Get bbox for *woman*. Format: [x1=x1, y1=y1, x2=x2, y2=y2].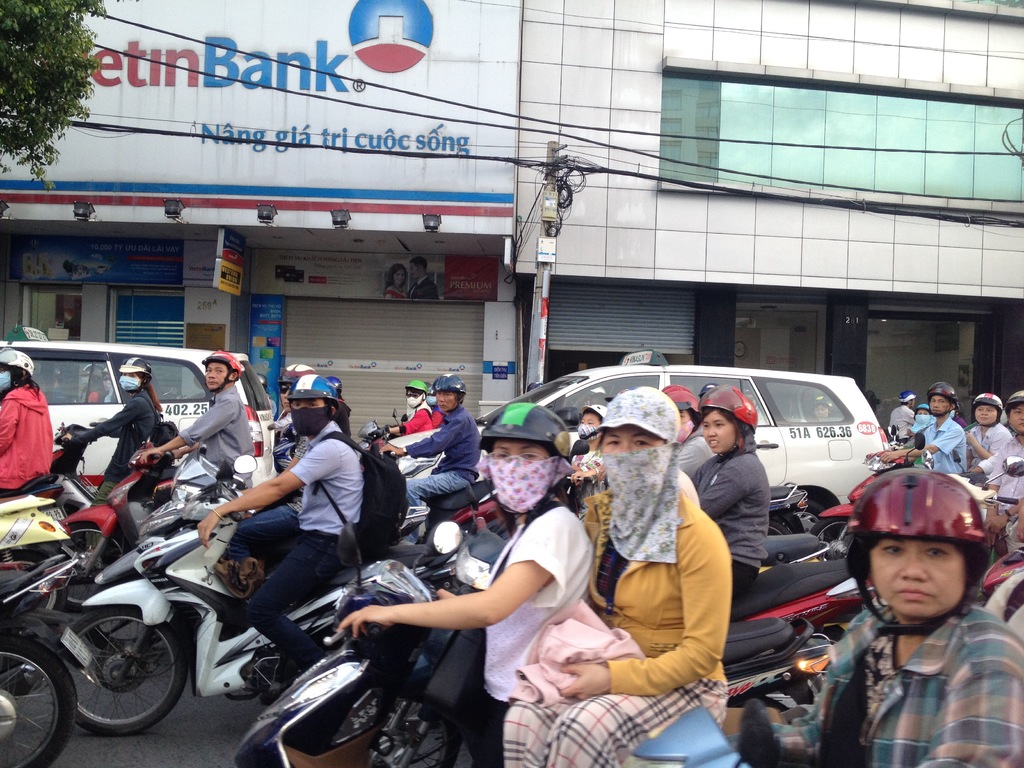
[x1=956, y1=389, x2=1006, y2=470].
